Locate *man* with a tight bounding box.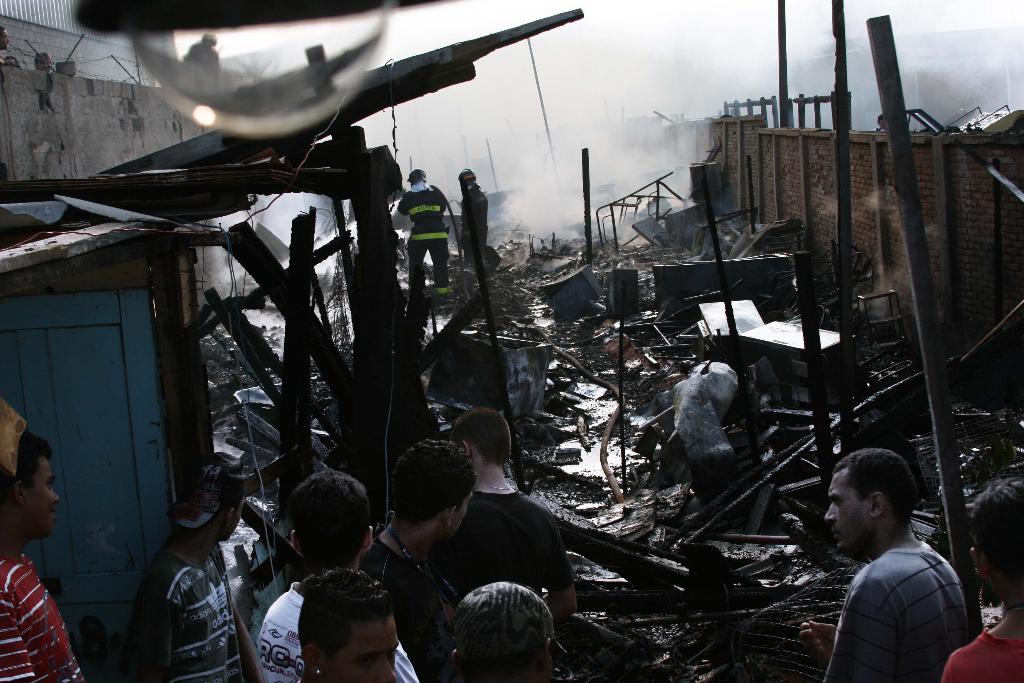
x1=451, y1=582, x2=575, y2=682.
